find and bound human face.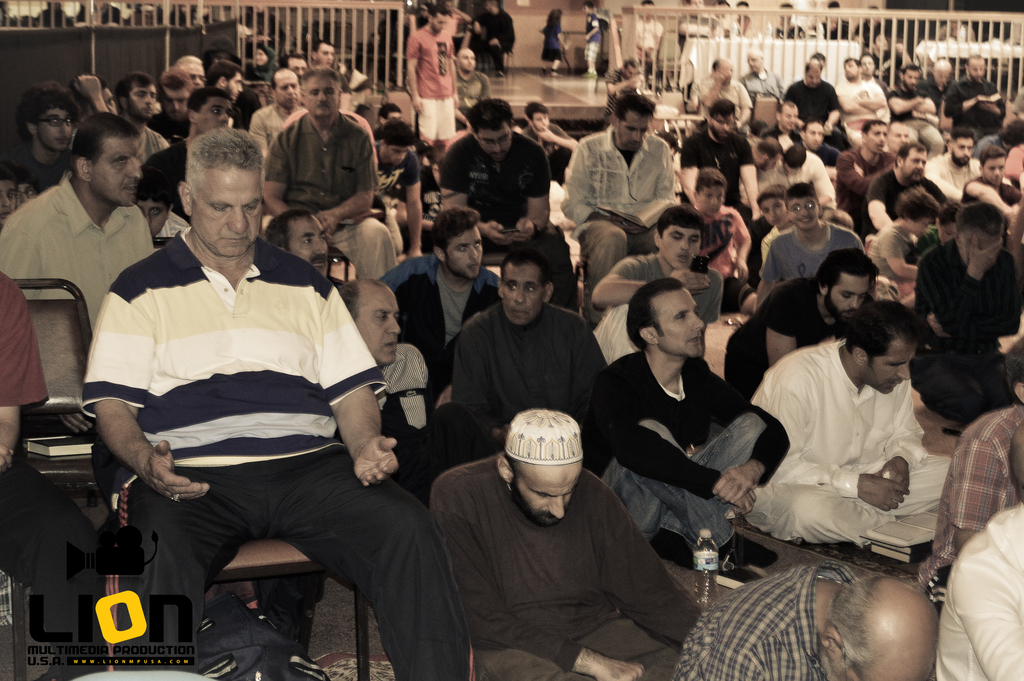
Bound: [969,59,985,83].
